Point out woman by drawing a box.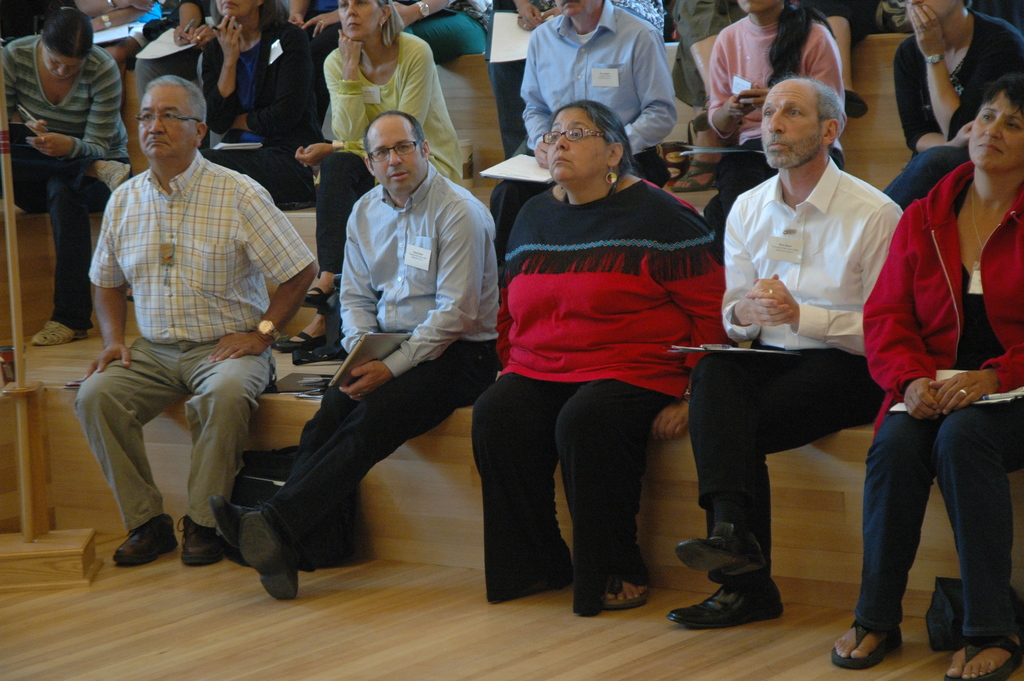
Rect(706, 0, 852, 263).
